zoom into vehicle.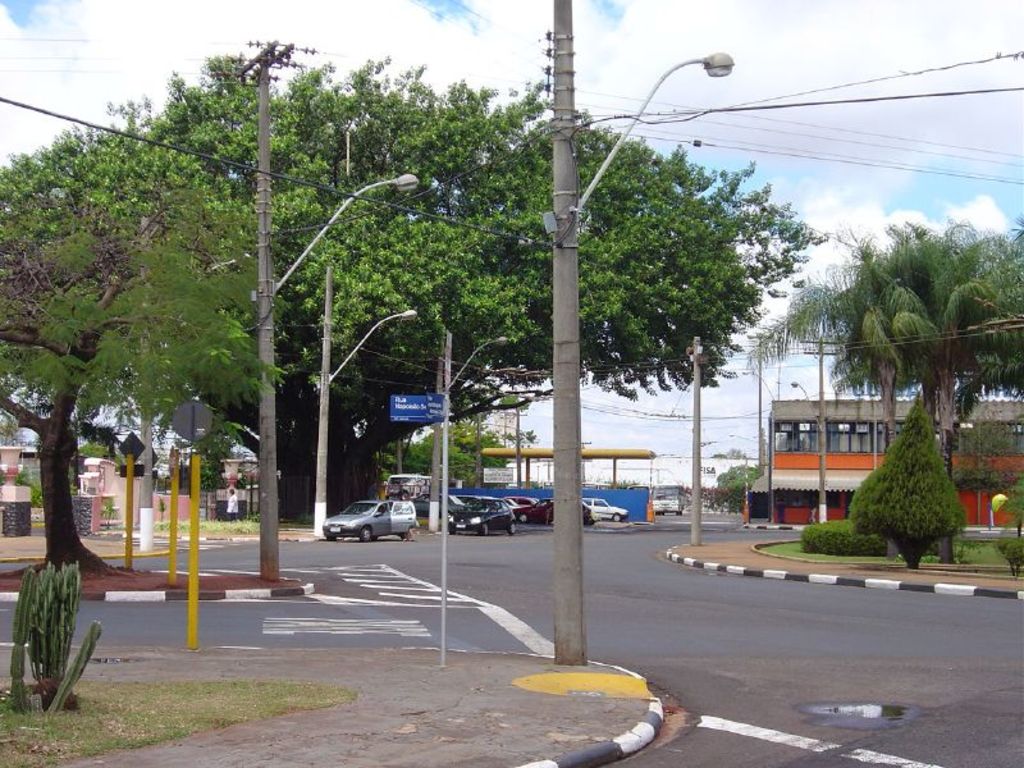
Zoom target: {"x1": 407, "y1": 493, "x2": 463, "y2": 516}.
